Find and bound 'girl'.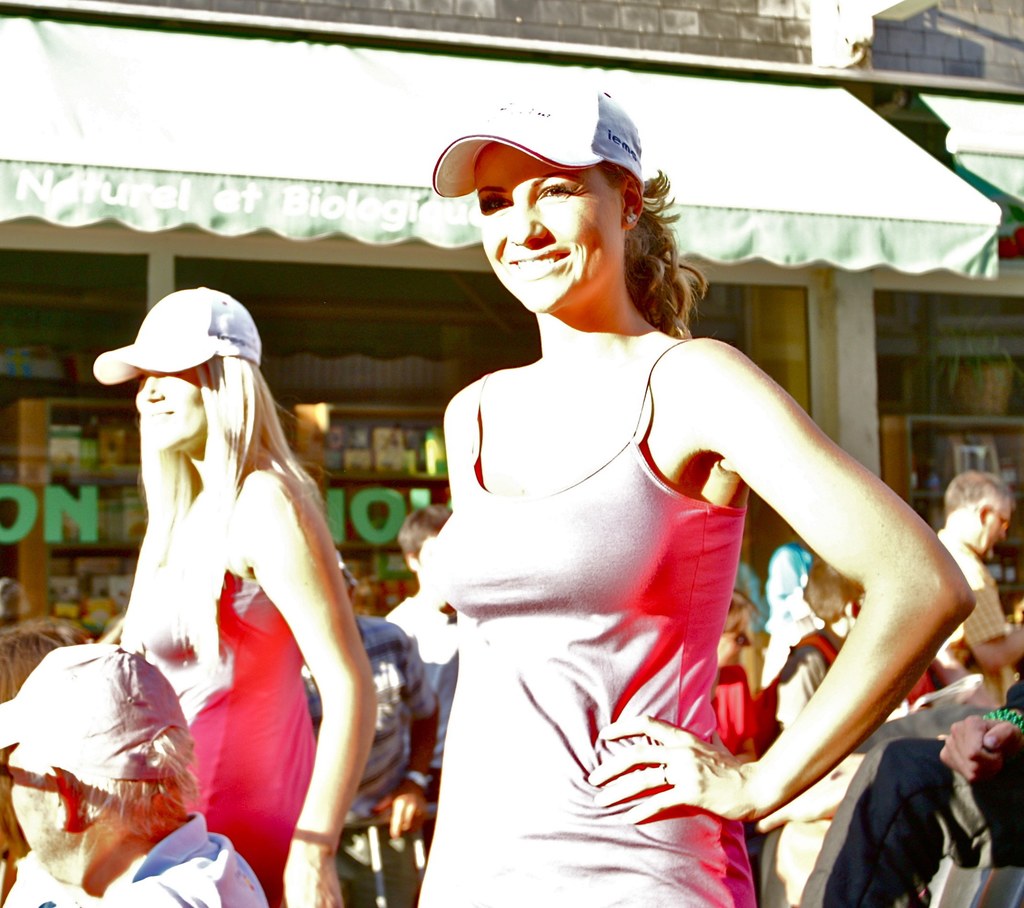
Bound: (x1=92, y1=287, x2=378, y2=907).
